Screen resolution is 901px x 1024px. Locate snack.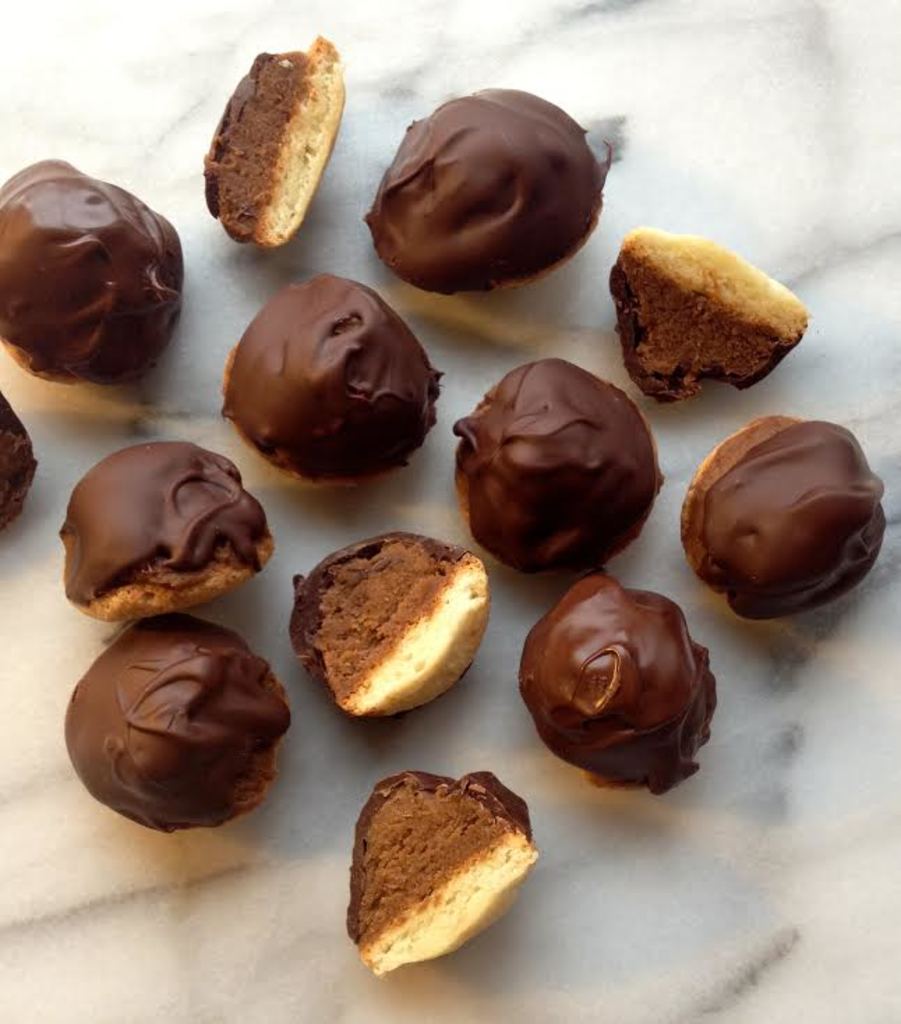
bbox=[610, 218, 806, 402].
